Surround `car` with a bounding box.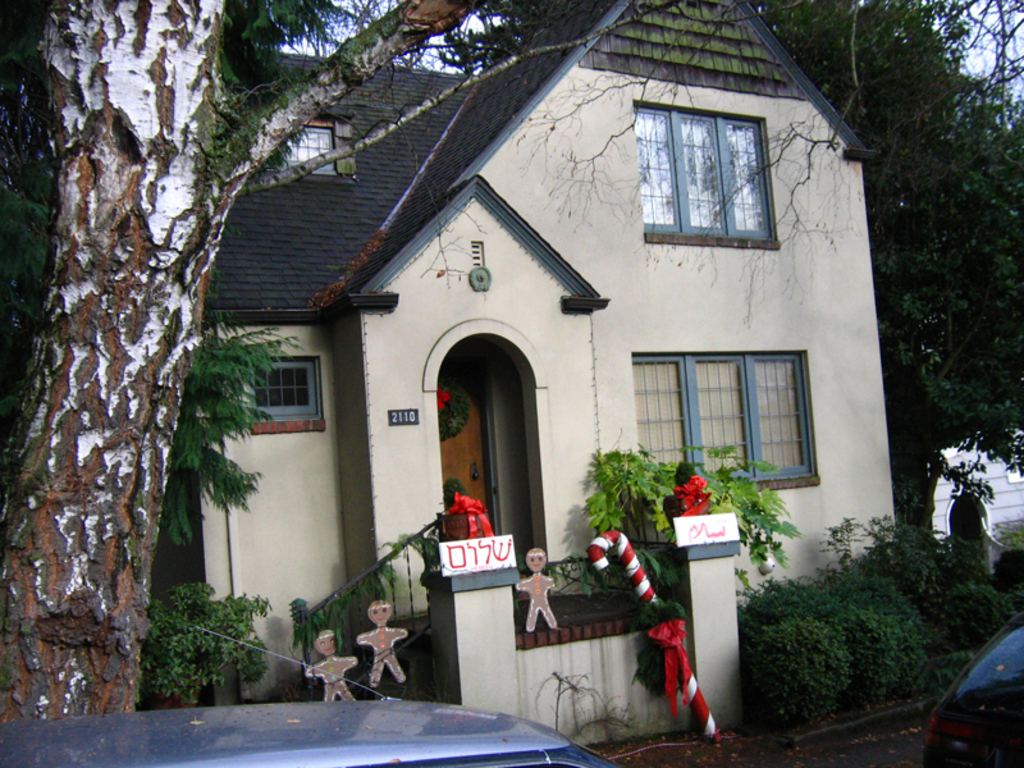
(left=928, top=644, right=1023, bottom=758).
